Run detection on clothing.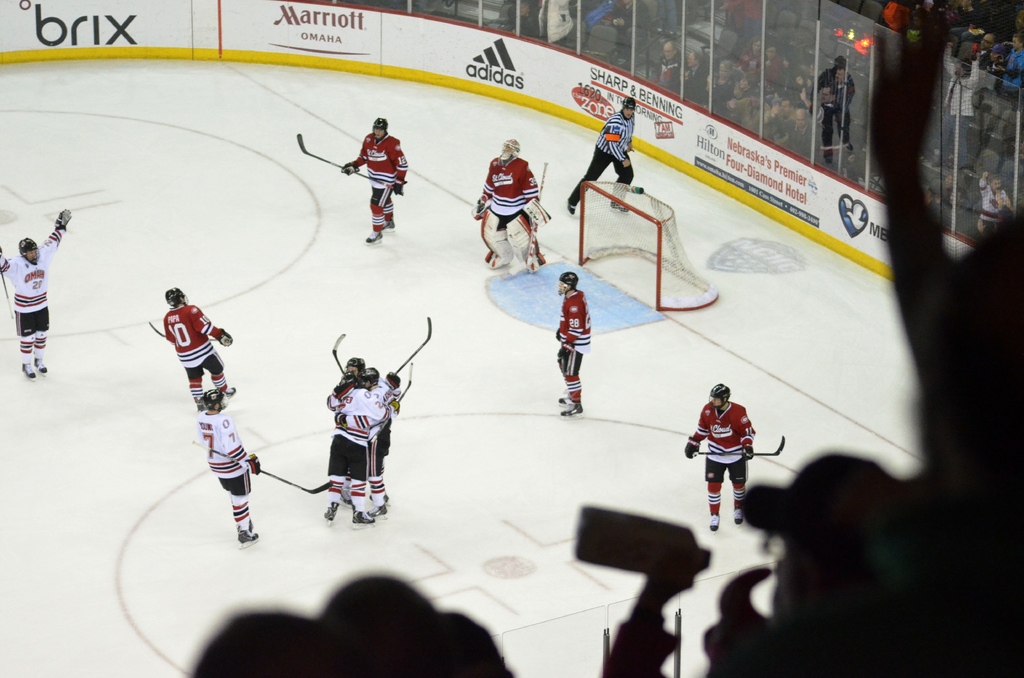
Result: bbox(933, 197, 952, 222).
